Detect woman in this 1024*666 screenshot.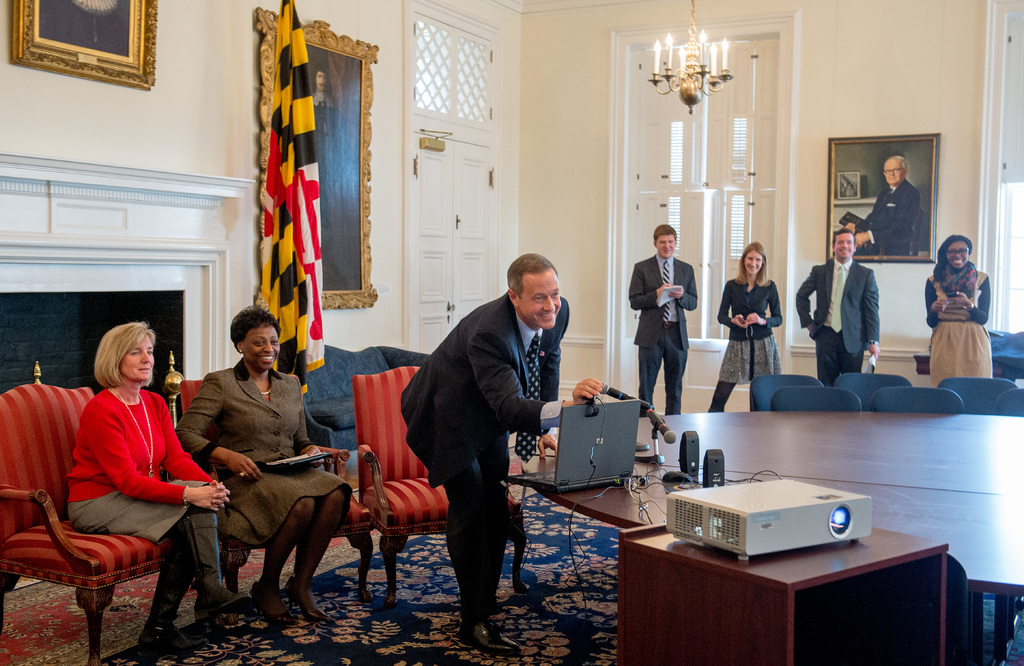
Detection: BBox(707, 245, 780, 411).
